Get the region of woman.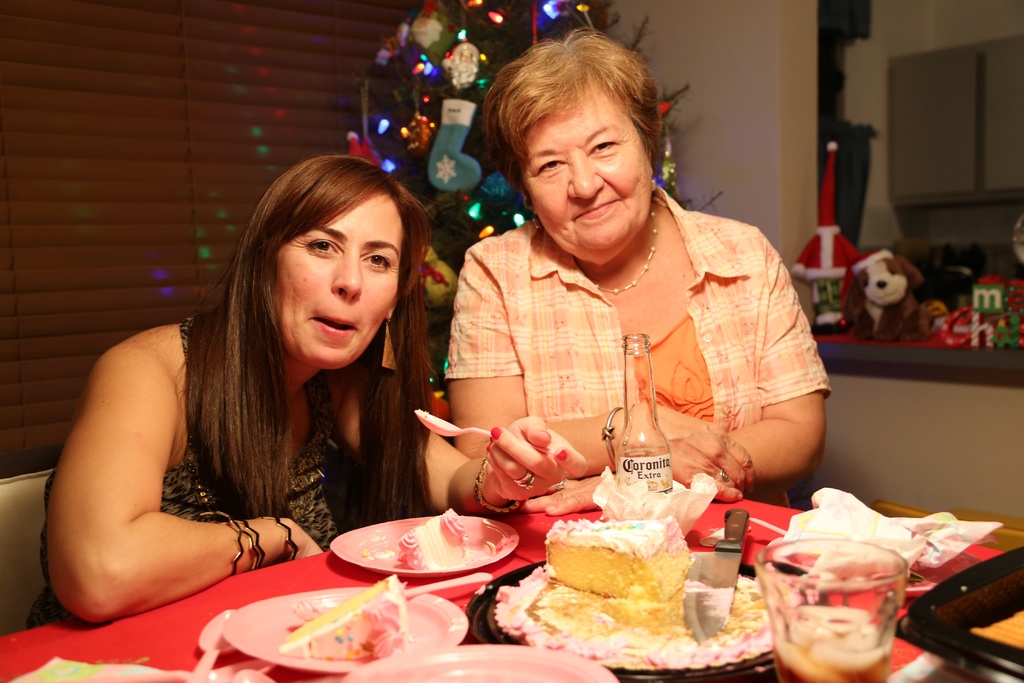
l=447, t=25, r=834, b=505.
